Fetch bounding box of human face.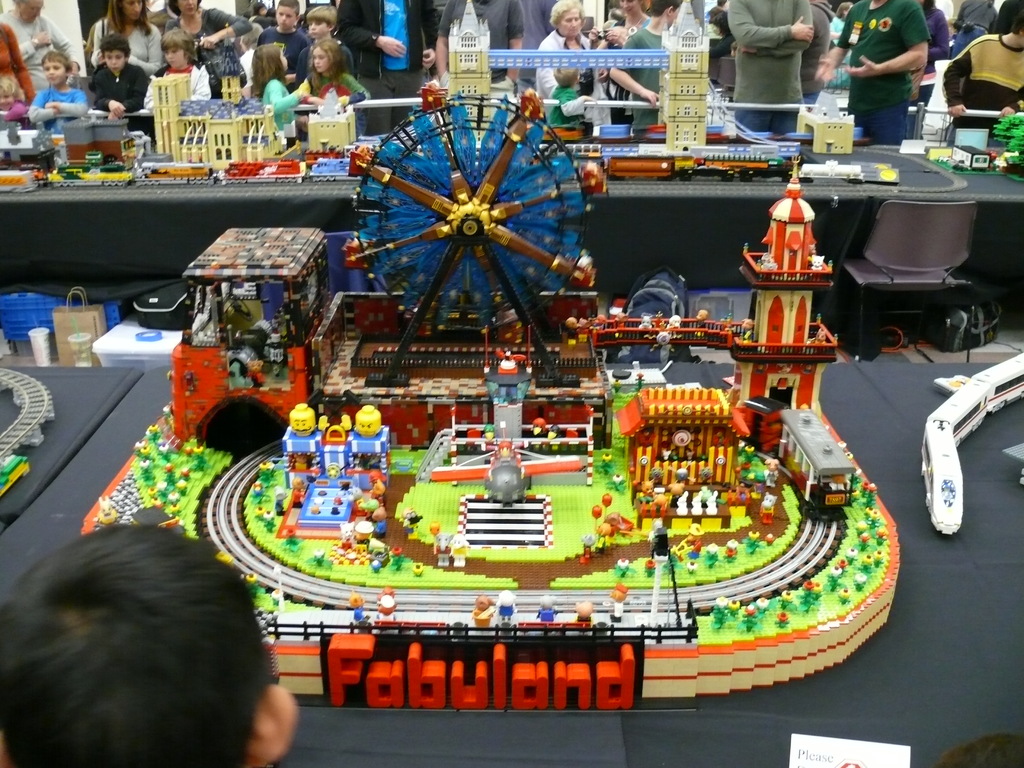
Bbox: crop(162, 46, 186, 66).
